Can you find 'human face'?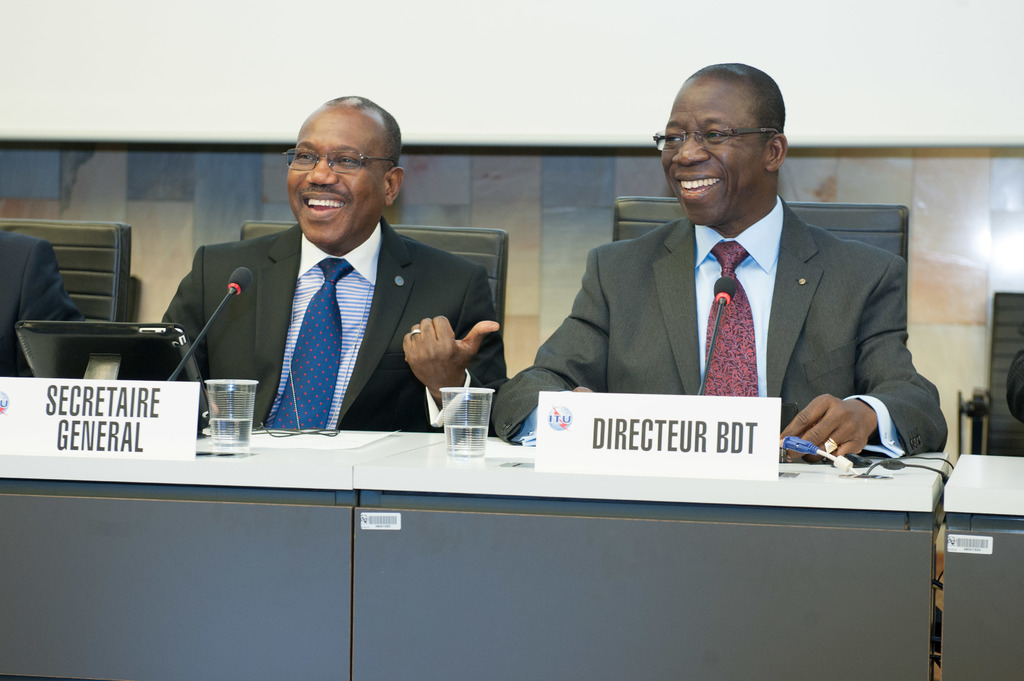
Yes, bounding box: x1=285 y1=106 x2=382 y2=246.
